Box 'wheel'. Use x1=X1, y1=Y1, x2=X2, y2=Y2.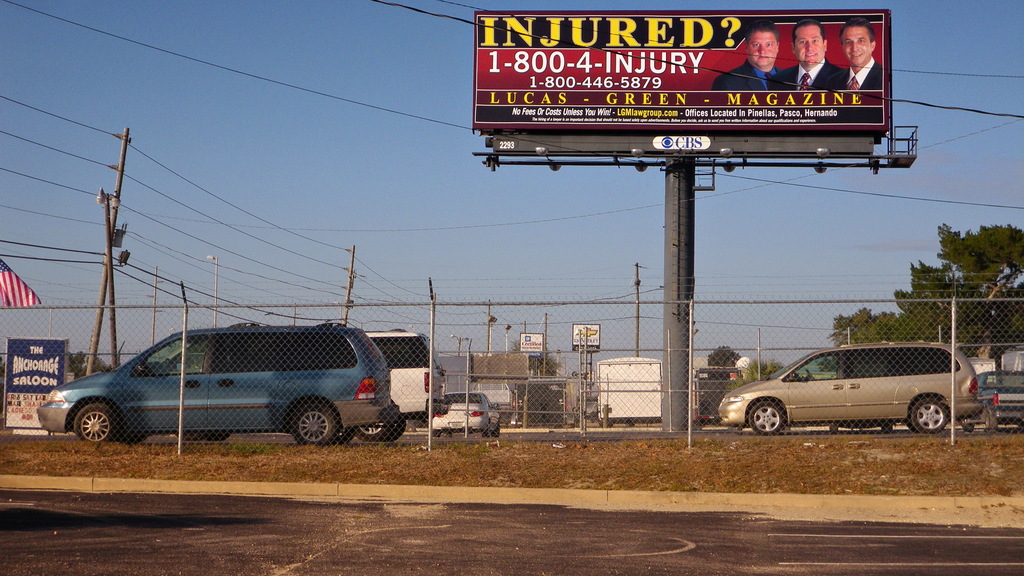
x1=392, y1=415, x2=404, y2=437.
